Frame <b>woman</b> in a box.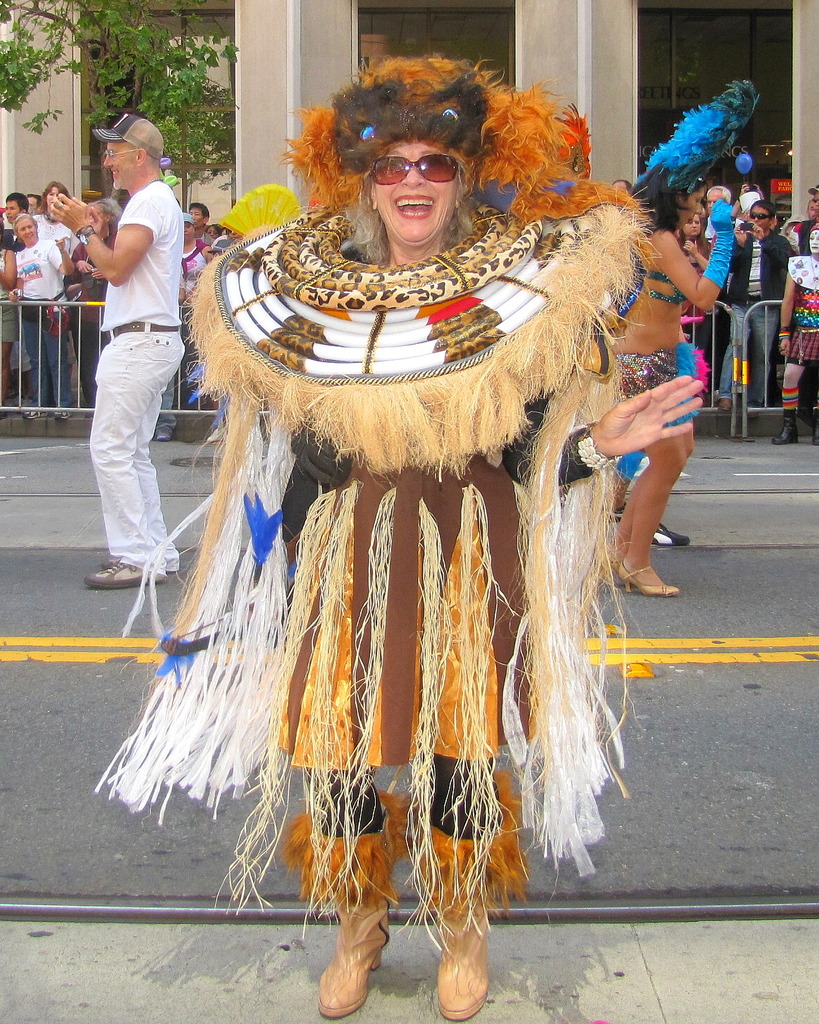
[678, 207, 723, 406].
